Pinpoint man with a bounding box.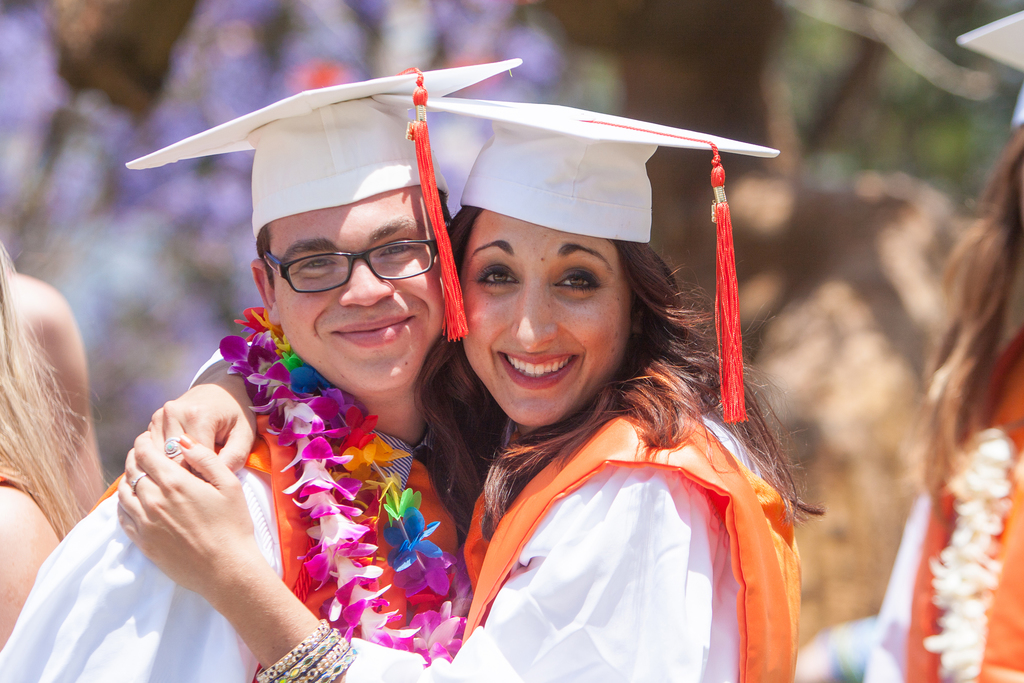
bbox=[0, 75, 504, 682].
